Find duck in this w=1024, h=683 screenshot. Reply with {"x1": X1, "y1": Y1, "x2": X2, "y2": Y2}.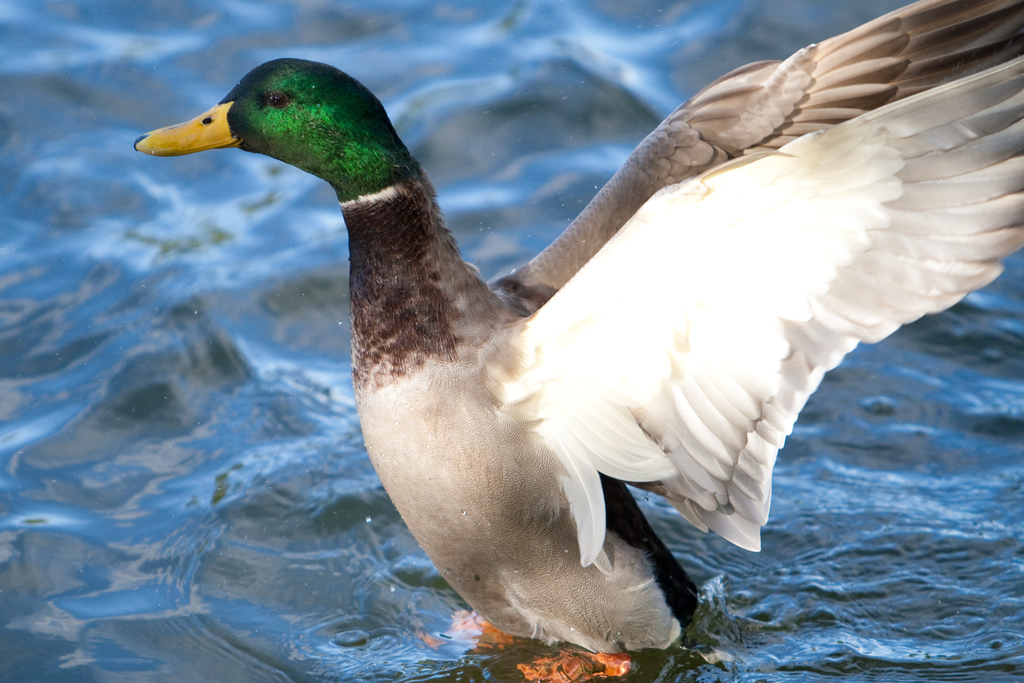
{"x1": 132, "y1": 0, "x2": 1023, "y2": 682}.
